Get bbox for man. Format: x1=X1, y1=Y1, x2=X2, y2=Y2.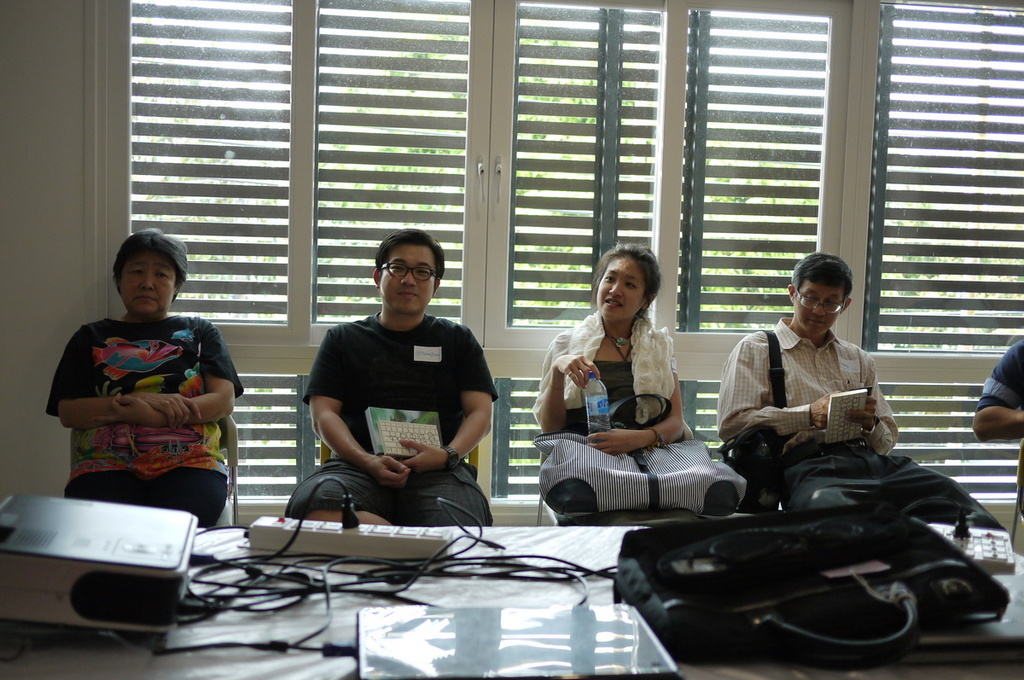
x1=975, y1=337, x2=1023, y2=443.
